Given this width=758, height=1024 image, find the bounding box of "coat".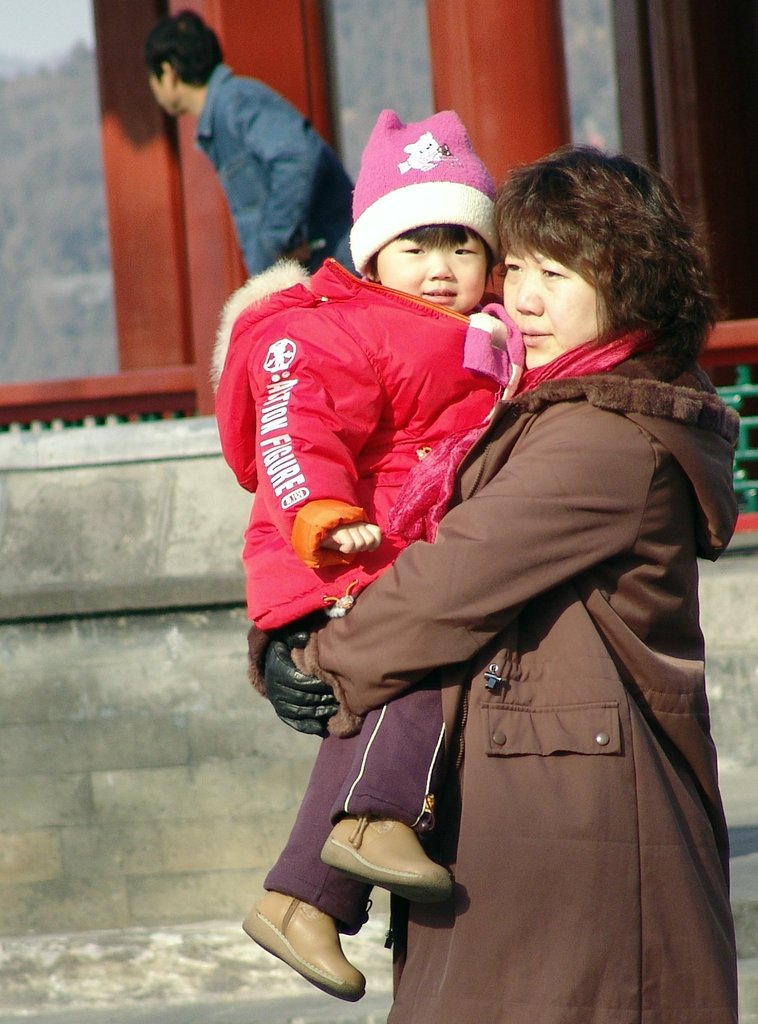
{"x1": 357, "y1": 427, "x2": 741, "y2": 998}.
